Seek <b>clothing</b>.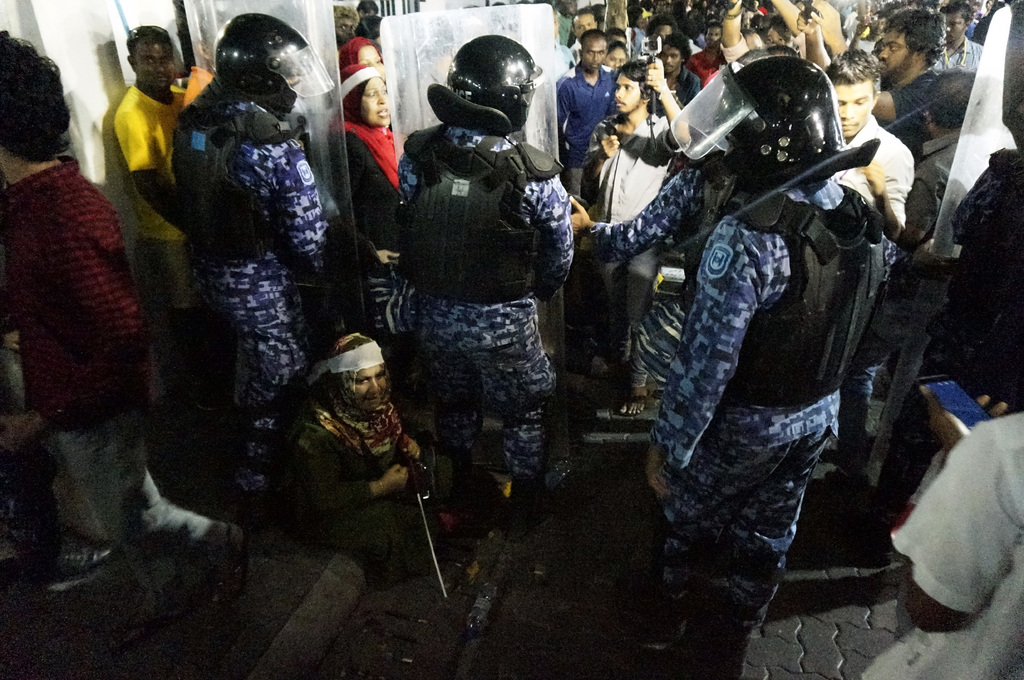
detection(555, 65, 612, 197).
